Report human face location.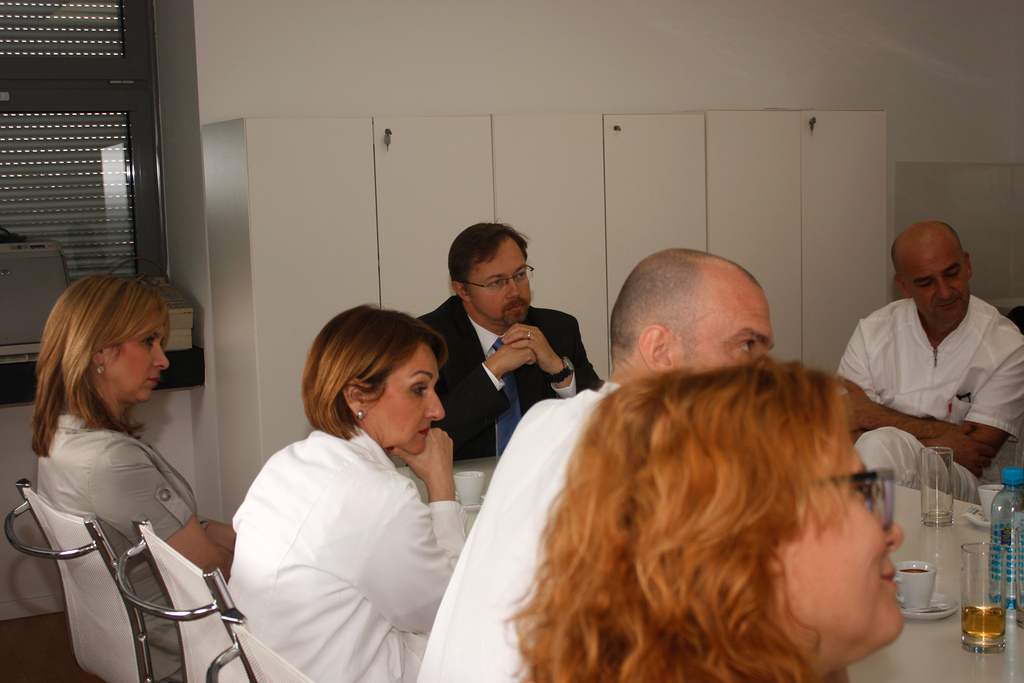
Report: <box>675,281,774,372</box>.
